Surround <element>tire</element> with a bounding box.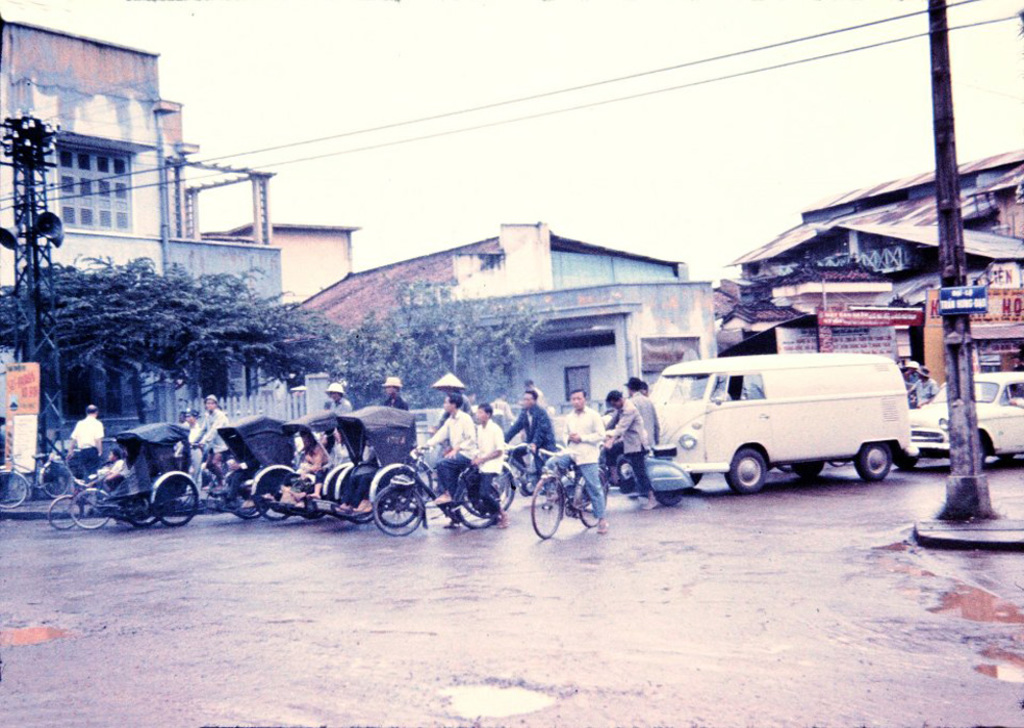
(left=337, top=465, right=382, bottom=521).
